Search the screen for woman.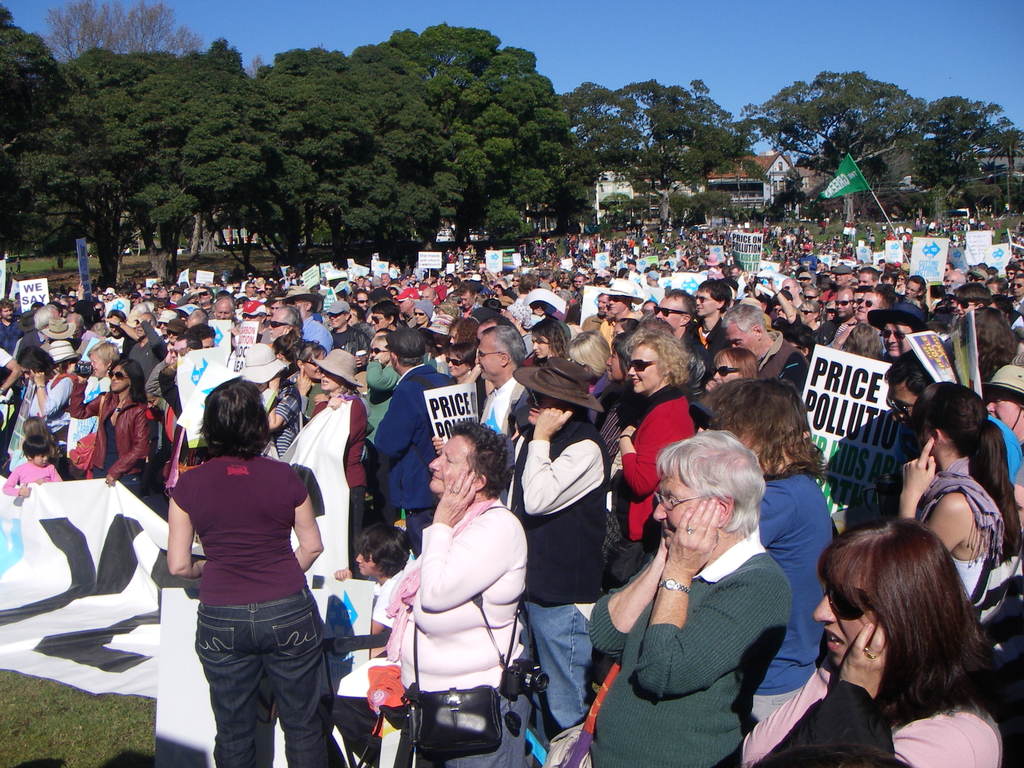
Found at crop(611, 326, 687, 594).
